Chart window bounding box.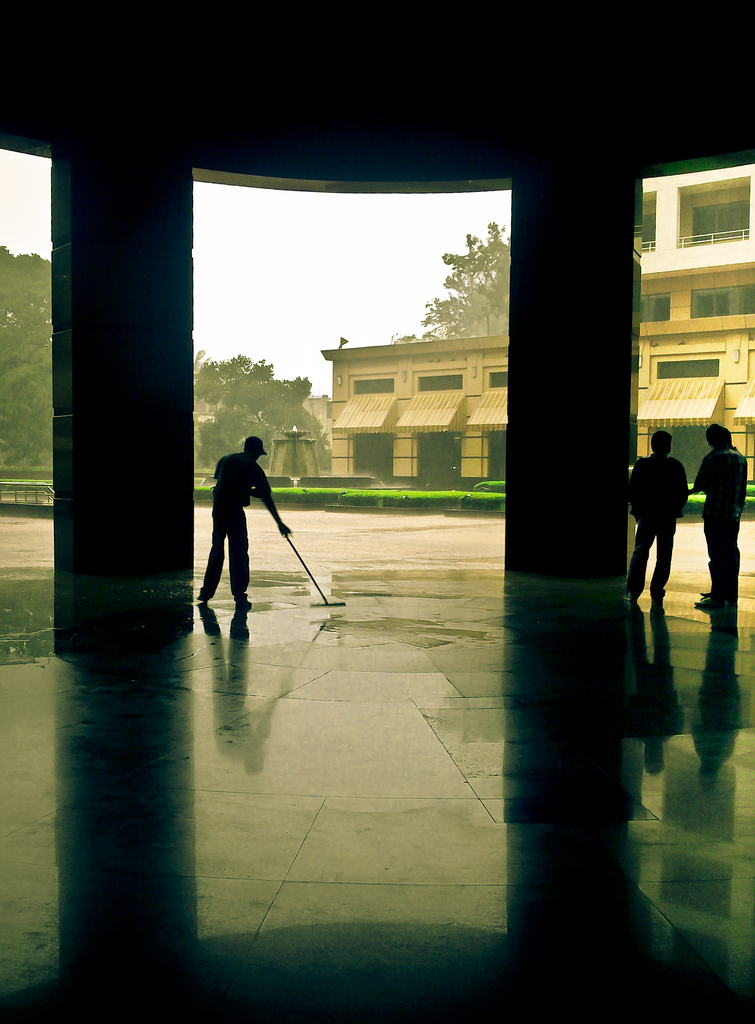
Charted: (412, 438, 465, 481).
